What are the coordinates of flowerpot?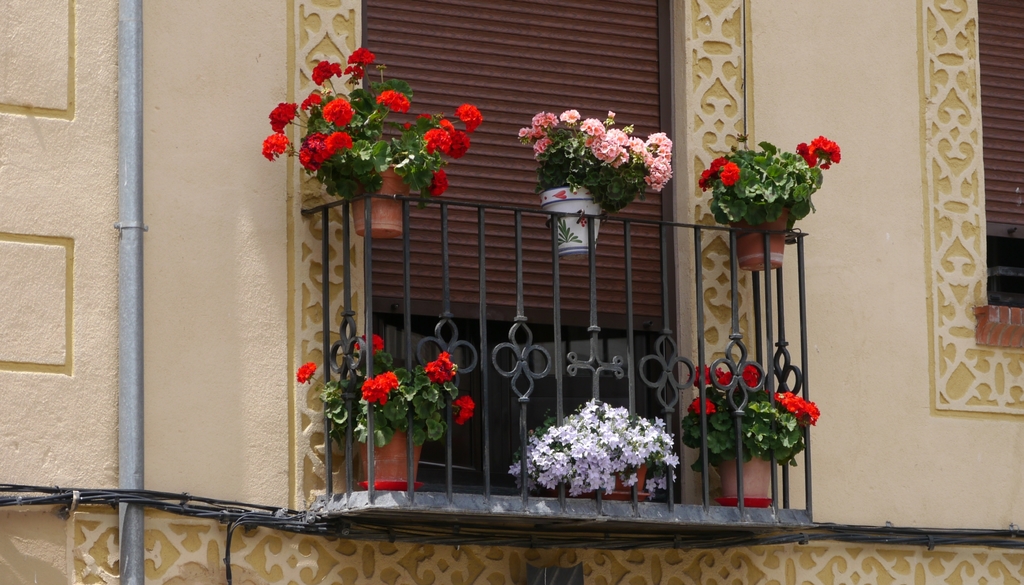
(705, 449, 780, 506).
